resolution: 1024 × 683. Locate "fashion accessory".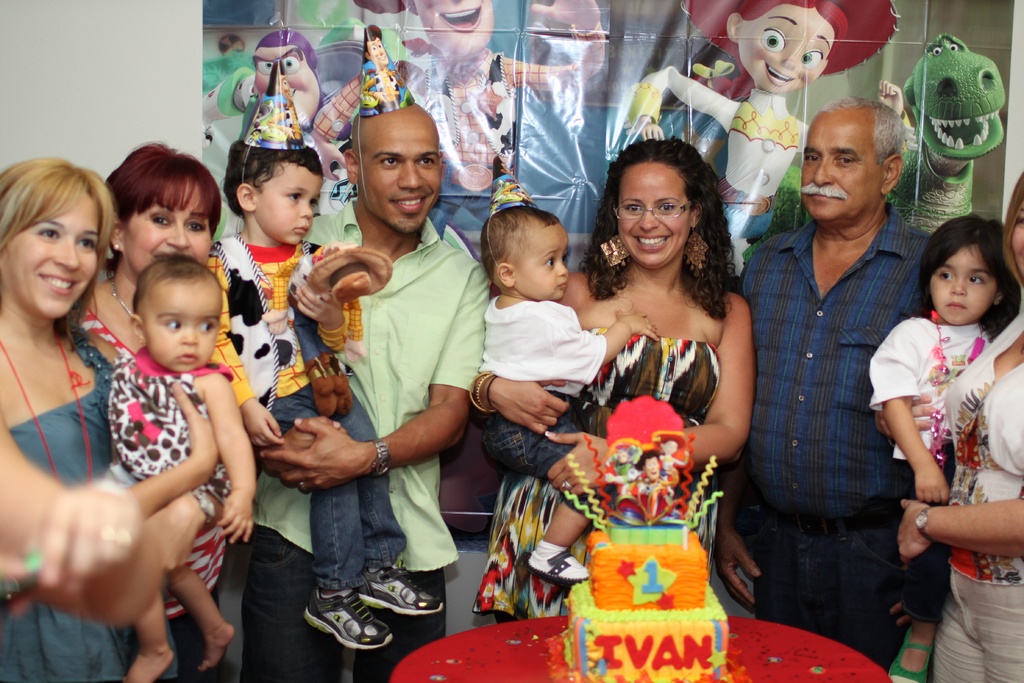
locate(605, 233, 627, 266).
